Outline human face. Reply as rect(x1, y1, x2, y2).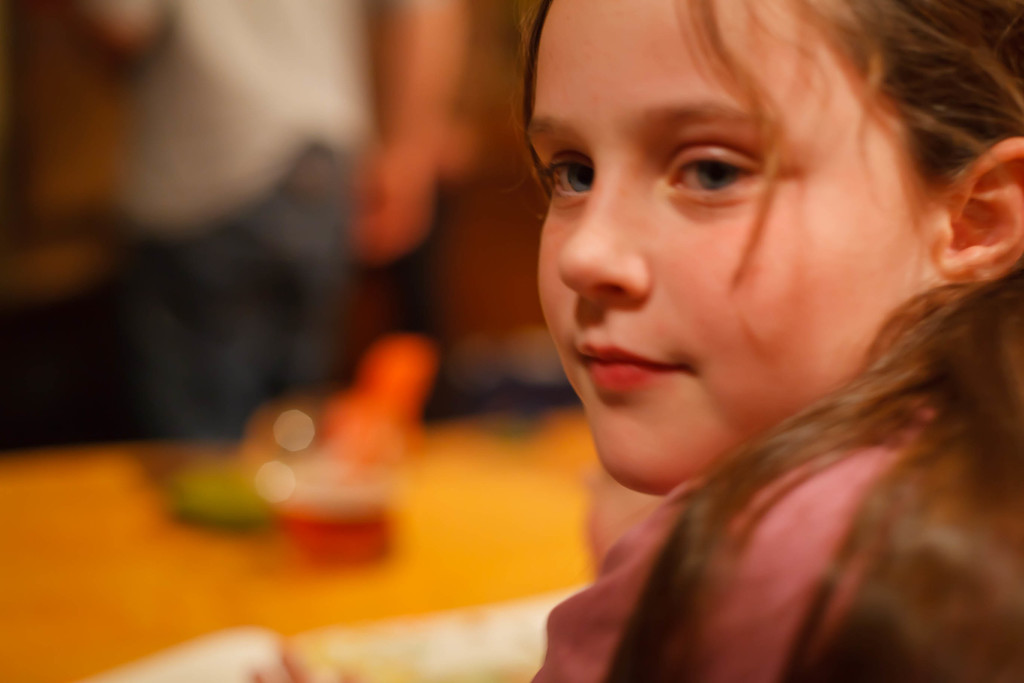
rect(528, 0, 934, 494).
